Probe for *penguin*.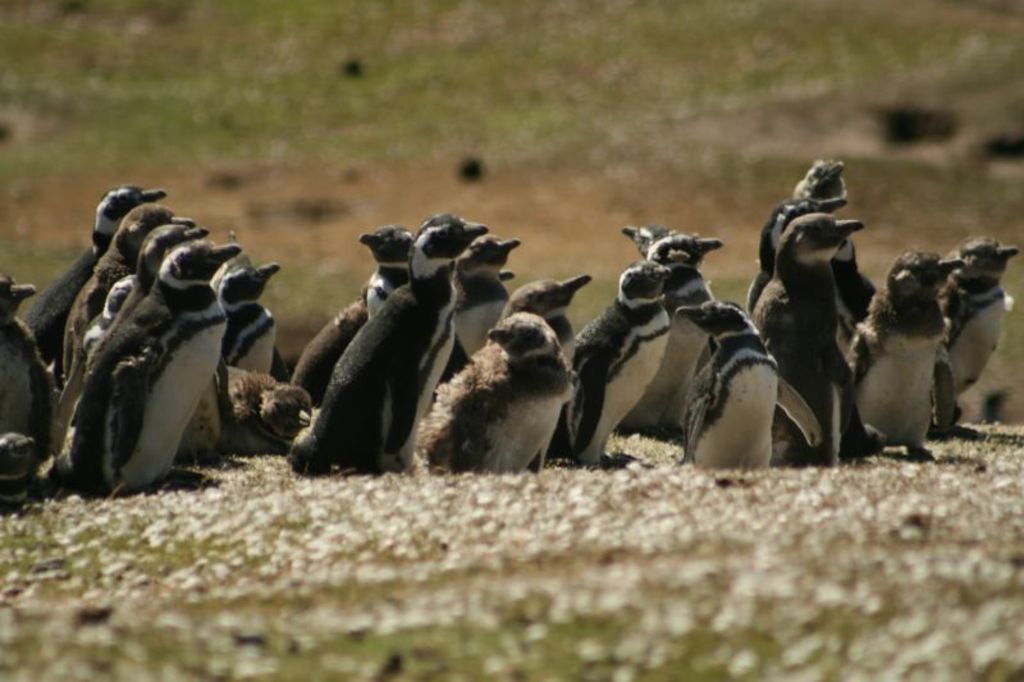
Probe result: [402,312,576,472].
